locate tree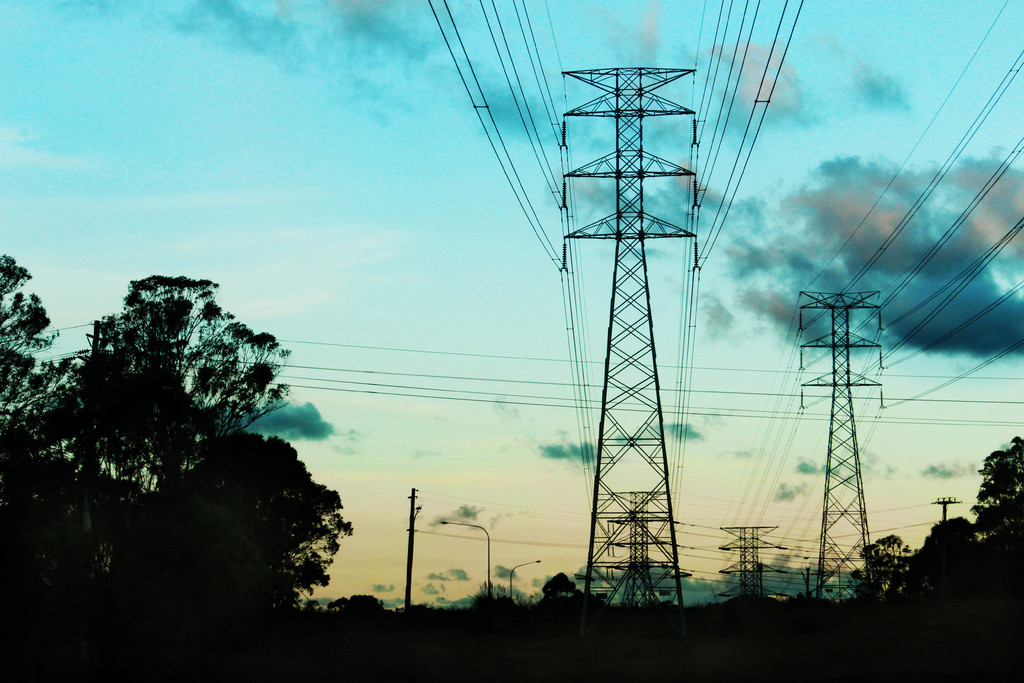
0/248/78/558
